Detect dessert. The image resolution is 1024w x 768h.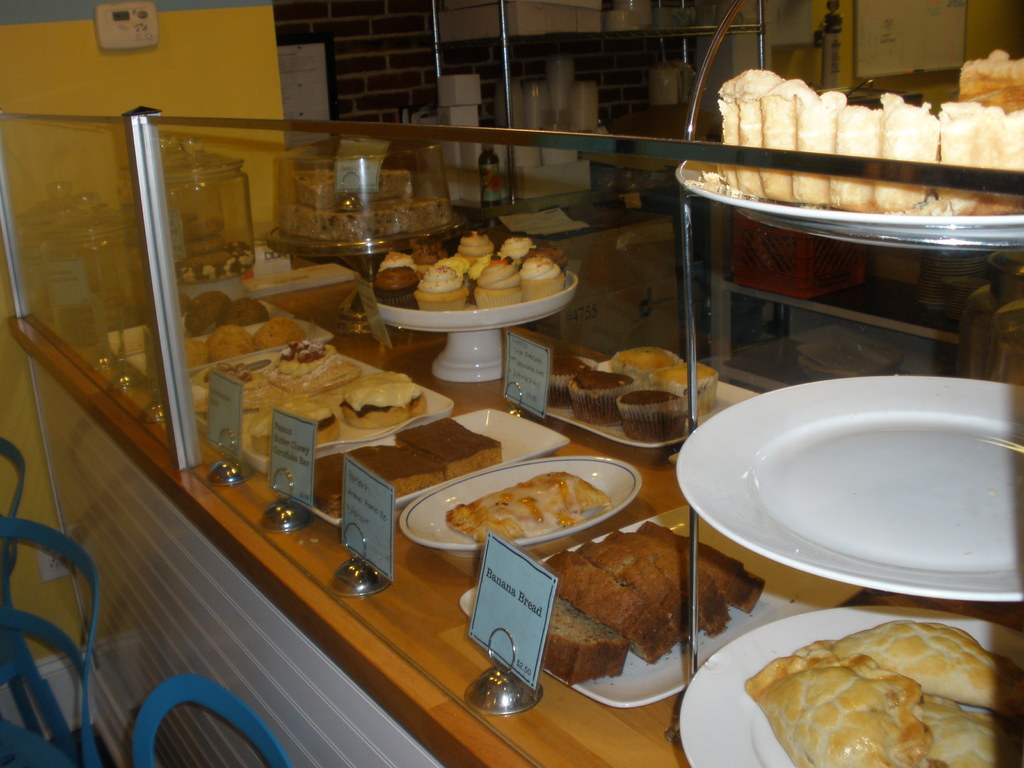
x1=241, y1=296, x2=269, y2=326.
